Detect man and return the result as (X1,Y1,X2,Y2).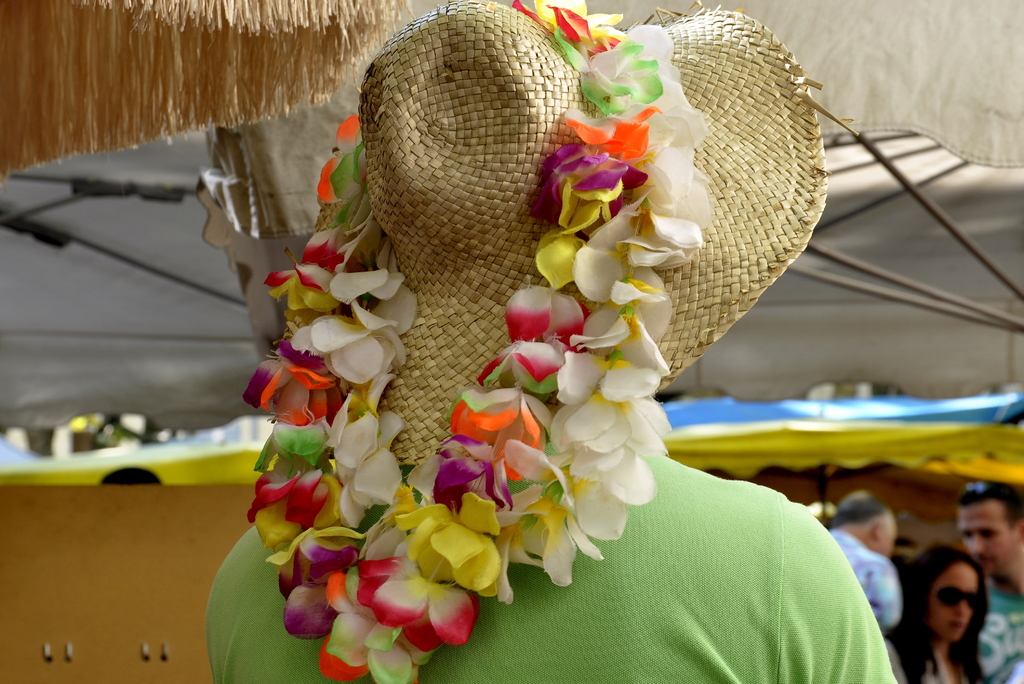
(828,486,911,642).
